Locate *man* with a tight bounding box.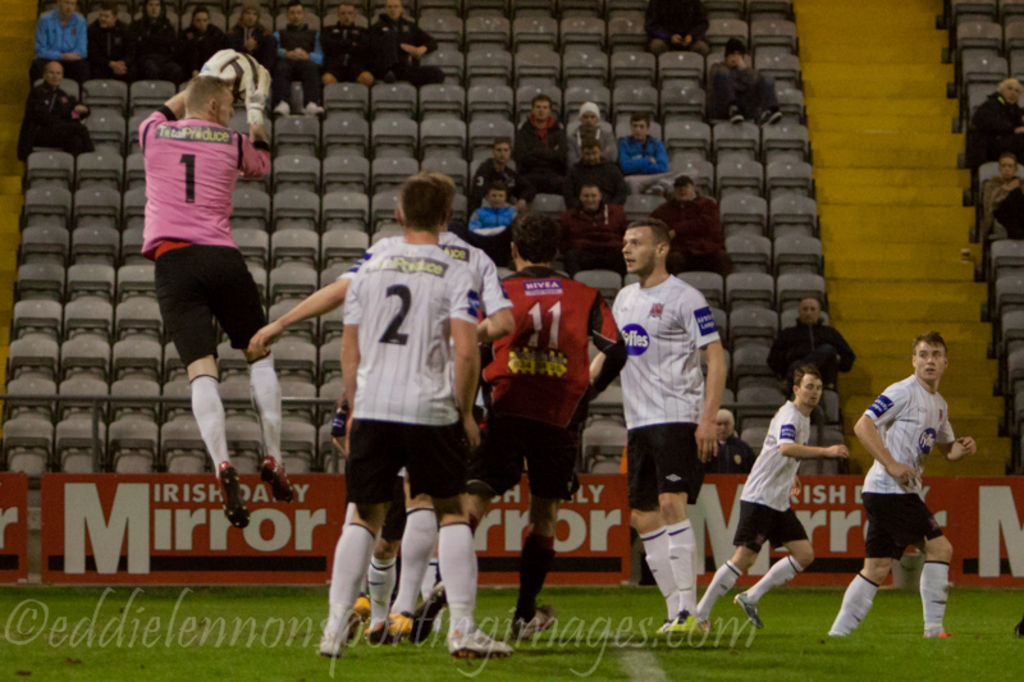
l=764, t=298, r=854, b=426.
